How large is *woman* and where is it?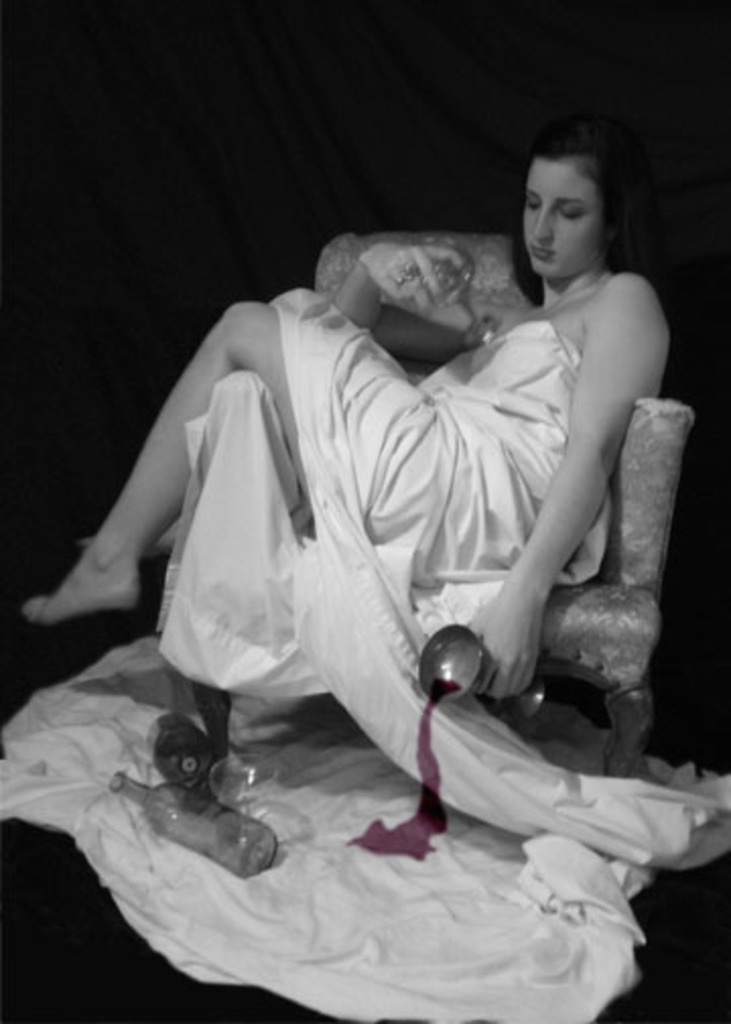
Bounding box: x1=0 y1=134 x2=676 y2=699.
